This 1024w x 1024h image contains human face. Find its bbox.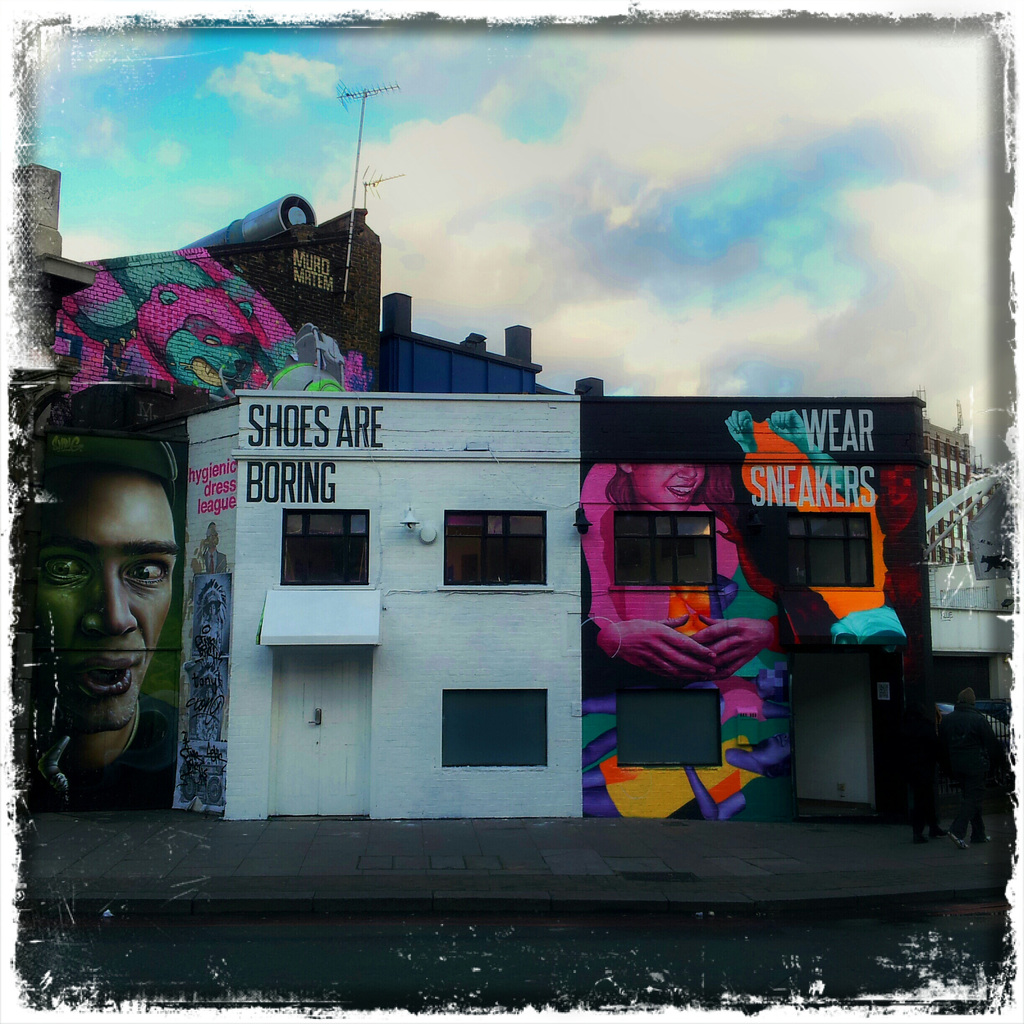
[left=27, top=472, right=182, bottom=741].
